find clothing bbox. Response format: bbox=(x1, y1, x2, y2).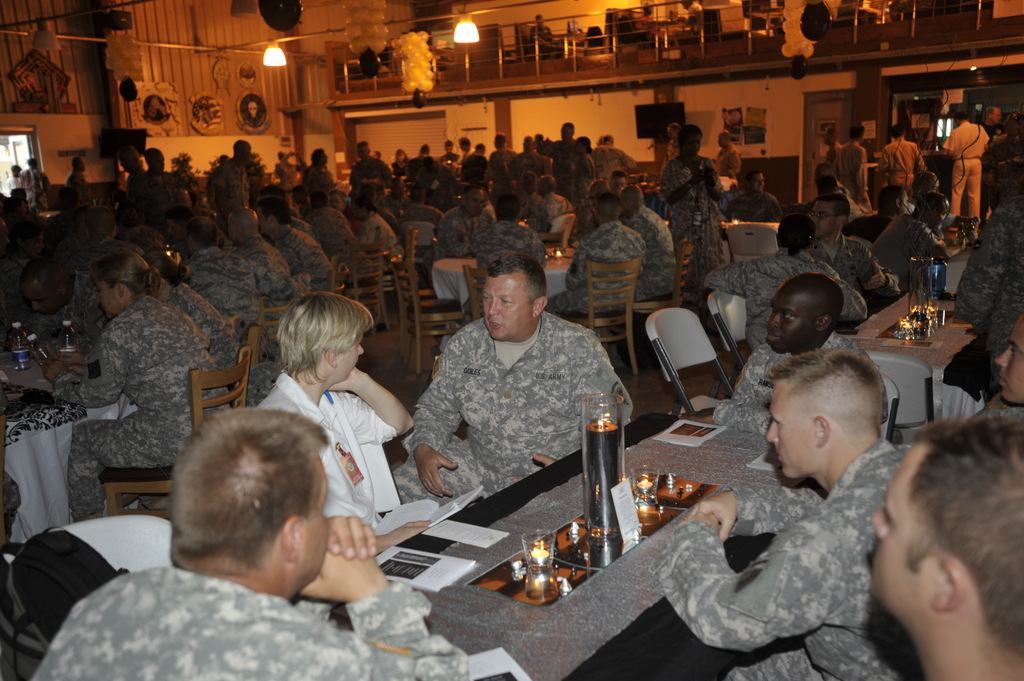
bbox=(812, 241, 891, 300).
